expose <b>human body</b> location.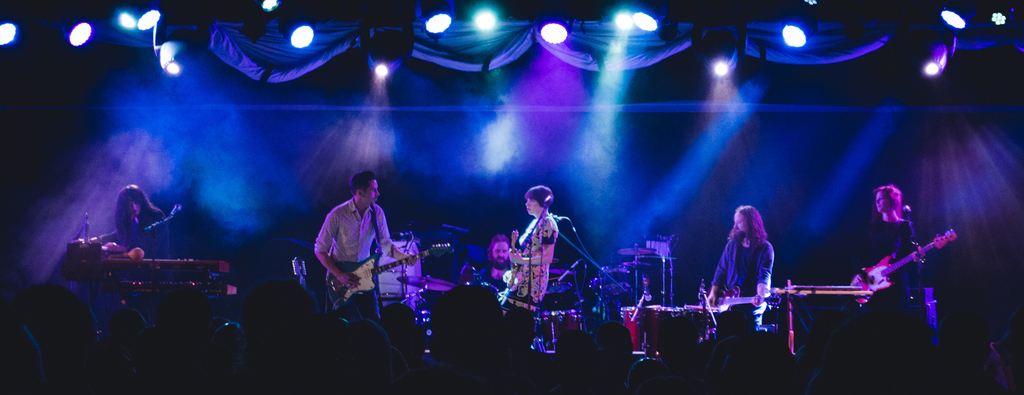
Exposed at <bbox>589, 307, 627, 394</bbox>.
